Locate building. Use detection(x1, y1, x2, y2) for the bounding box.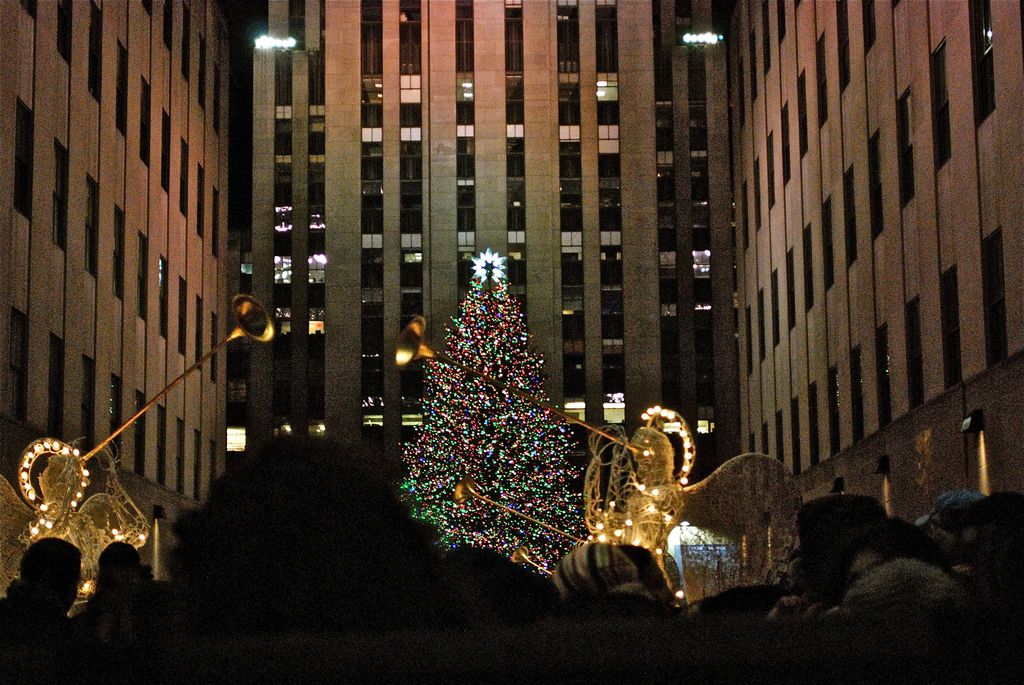
detection(250, 0, 739, 484).
